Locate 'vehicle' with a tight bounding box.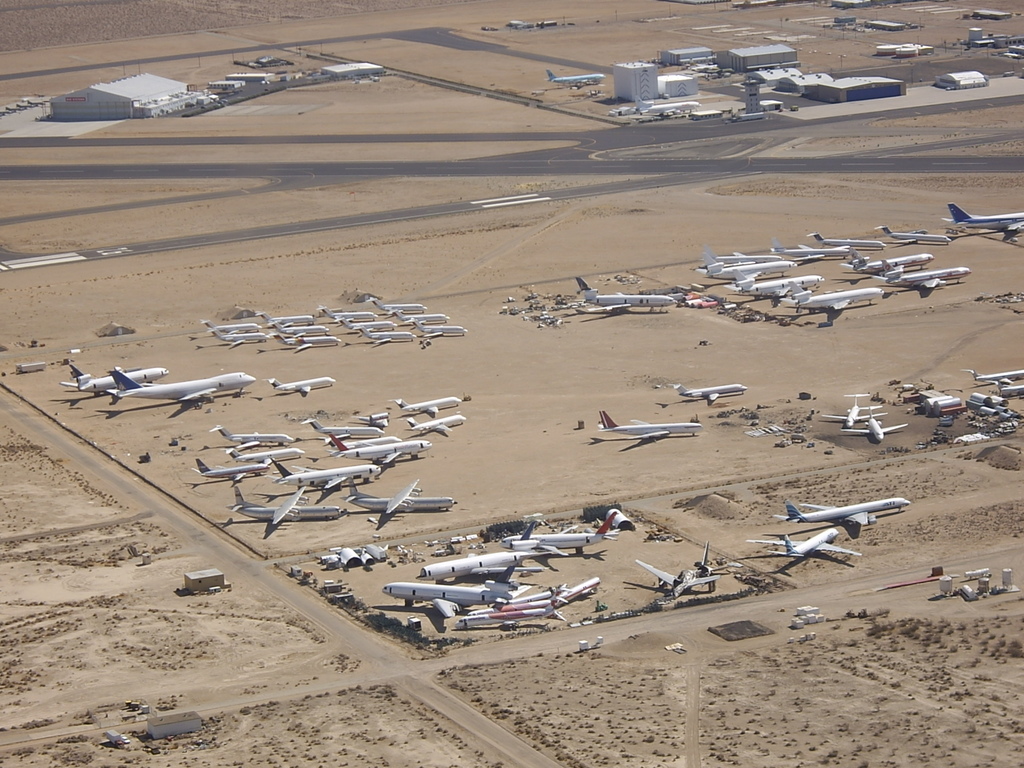
579,271,684,323.
